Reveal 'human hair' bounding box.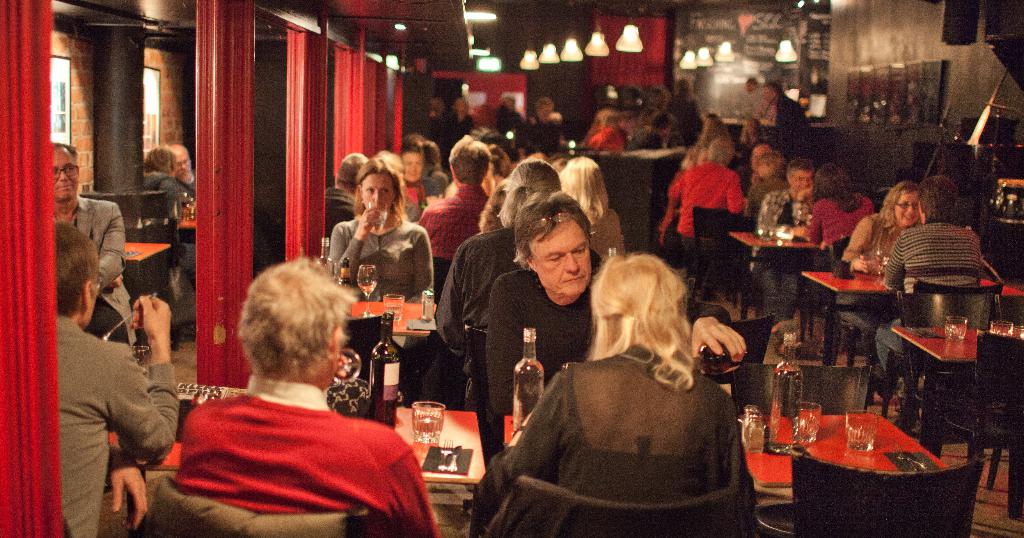
Revealed: box(707, 131, 737, 167).
